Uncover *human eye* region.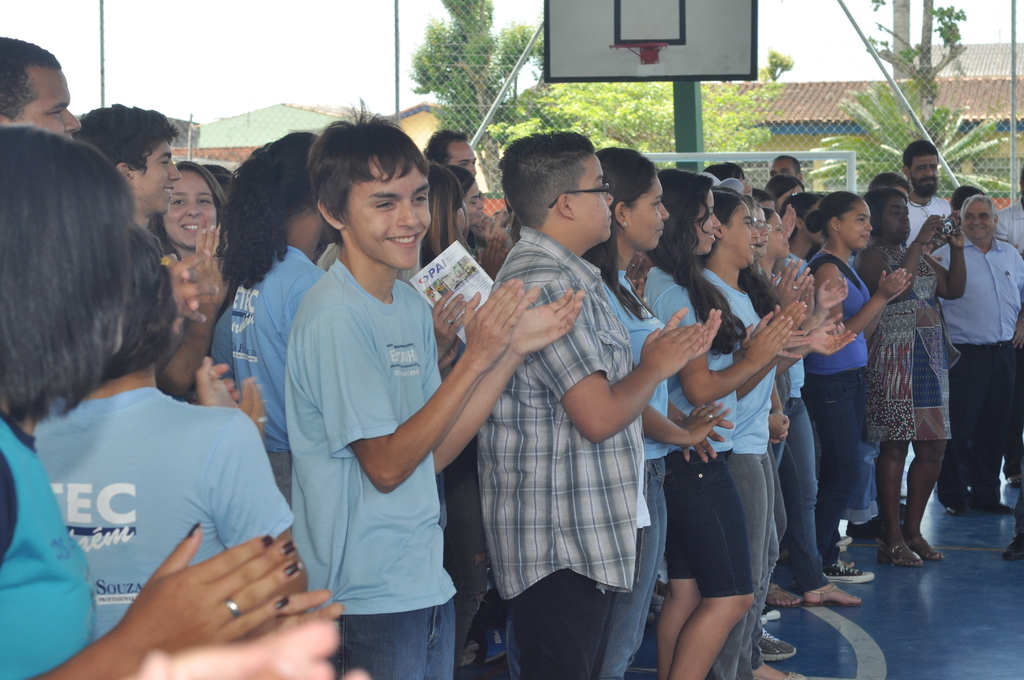
Uncovered: [x1=168, y1=197, x2=188, y2=208].
